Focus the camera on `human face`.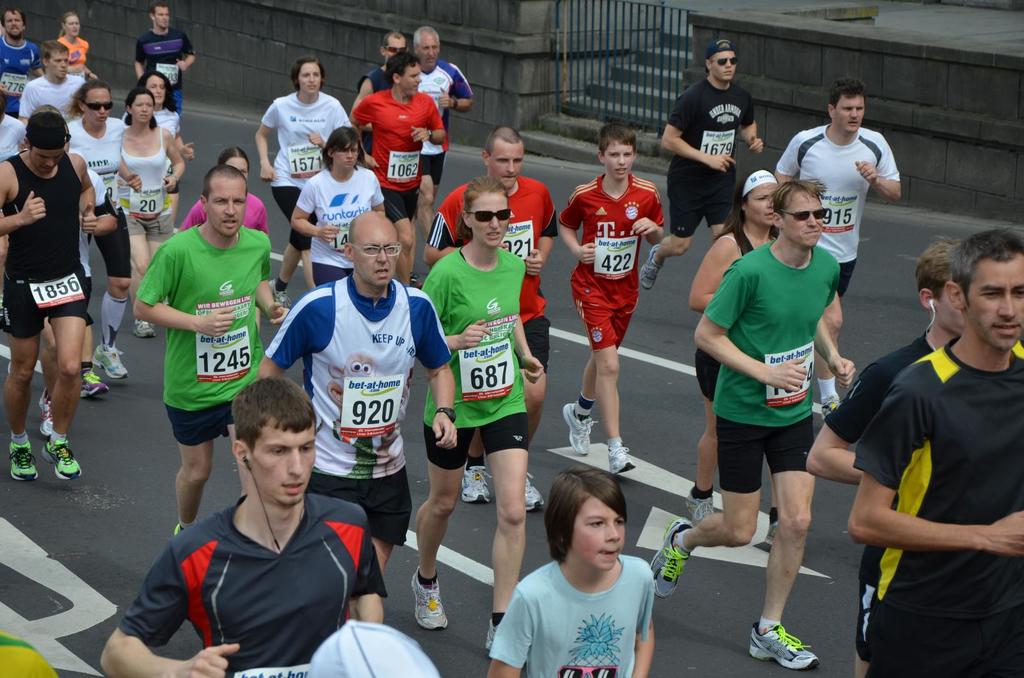
Focus region: bbox(709, 52, 737, 79).
